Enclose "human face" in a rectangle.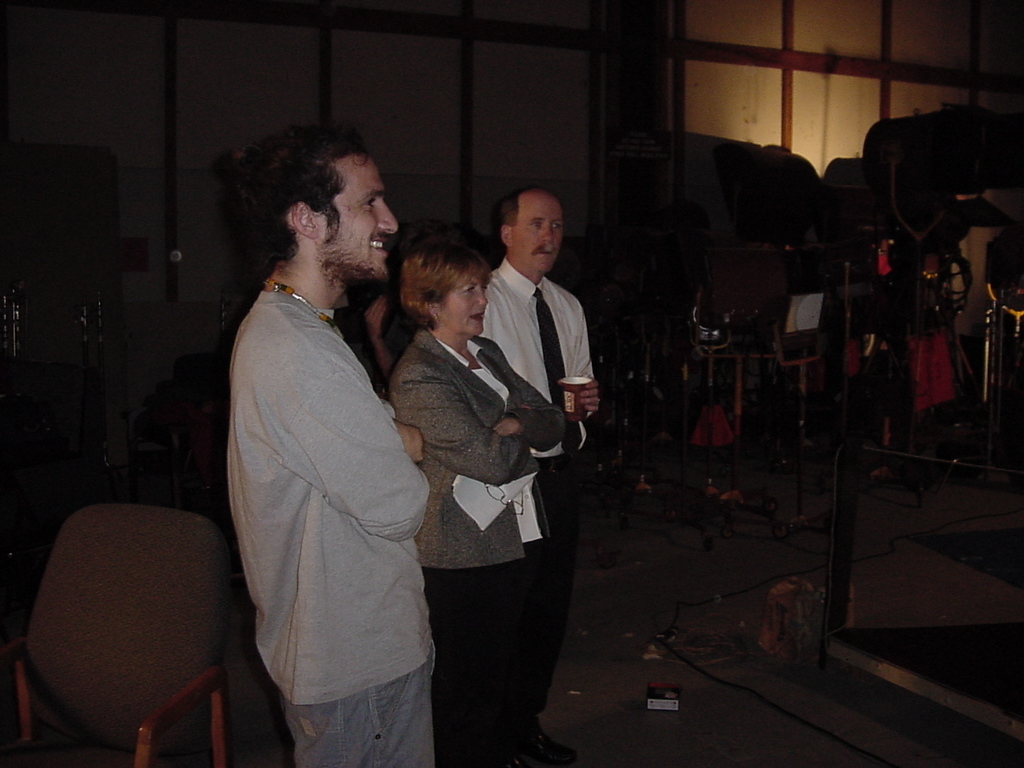
<bbox>320, 156, 400, 279</bbox>.
